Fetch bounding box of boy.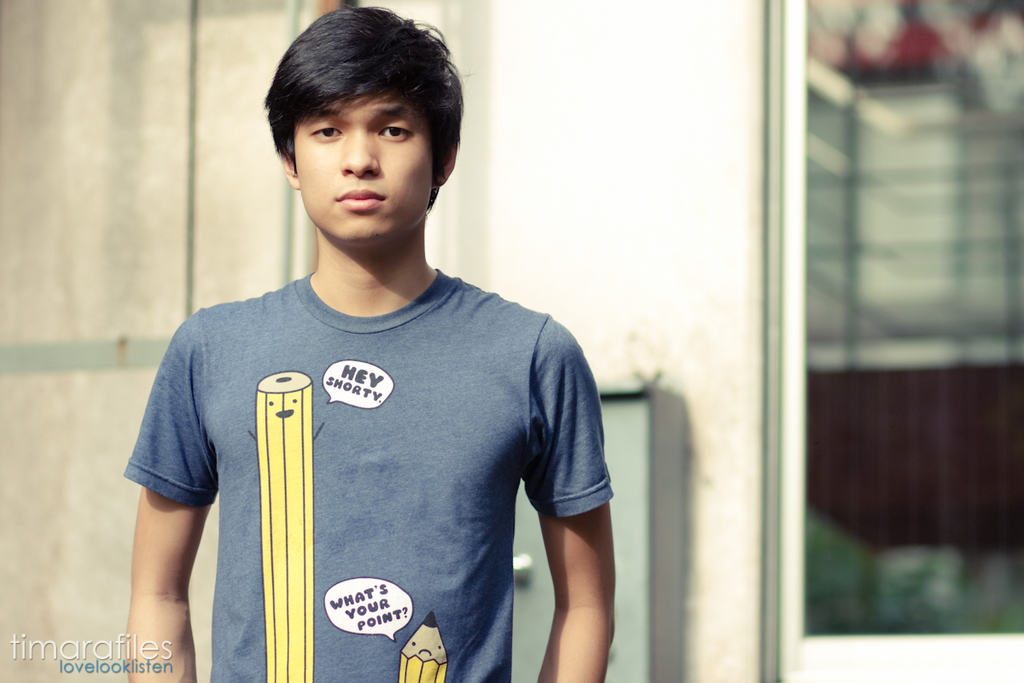
Bbox: BBox(119, 0, 608, 682).
